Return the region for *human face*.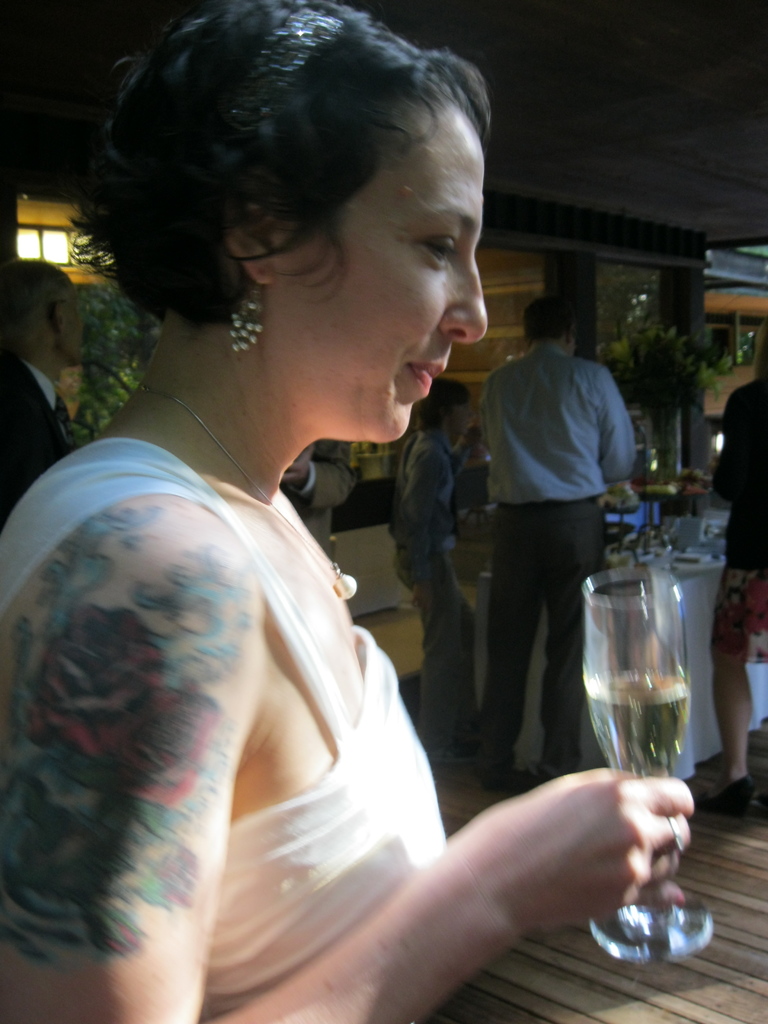
<box>67,290,95,360</box>.
